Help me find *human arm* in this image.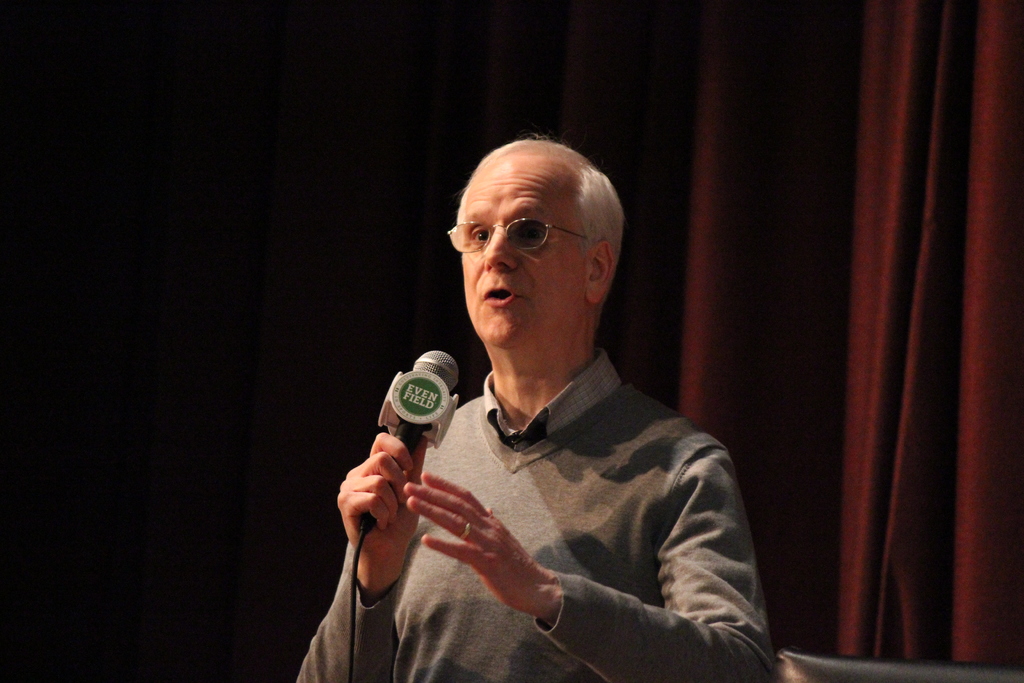
Found it: <region>405, 445, 776, 682</region>.
